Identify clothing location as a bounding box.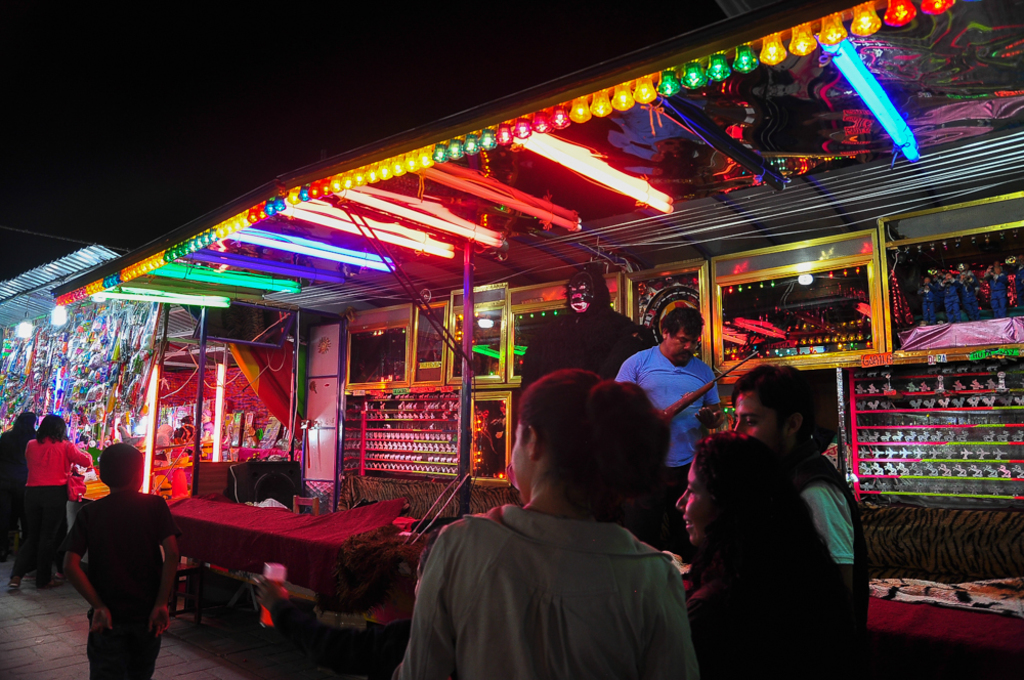
Rect(23, 441, 99, 583).
